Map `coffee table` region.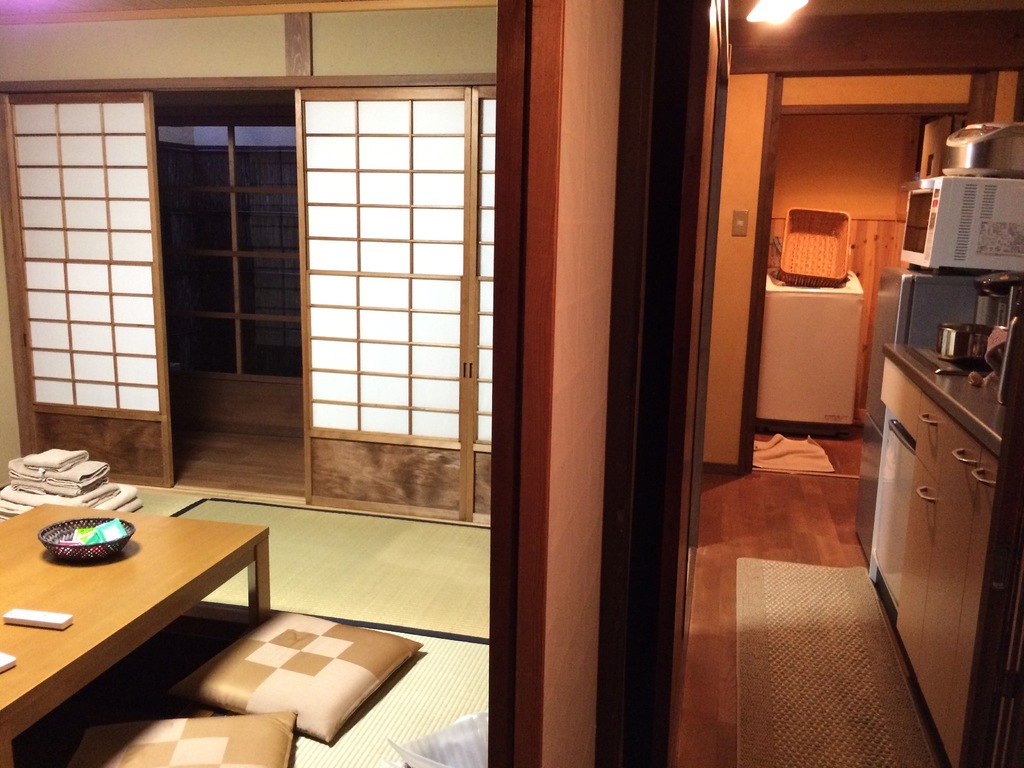
Mapped to box(10, 481, 264, 726).
